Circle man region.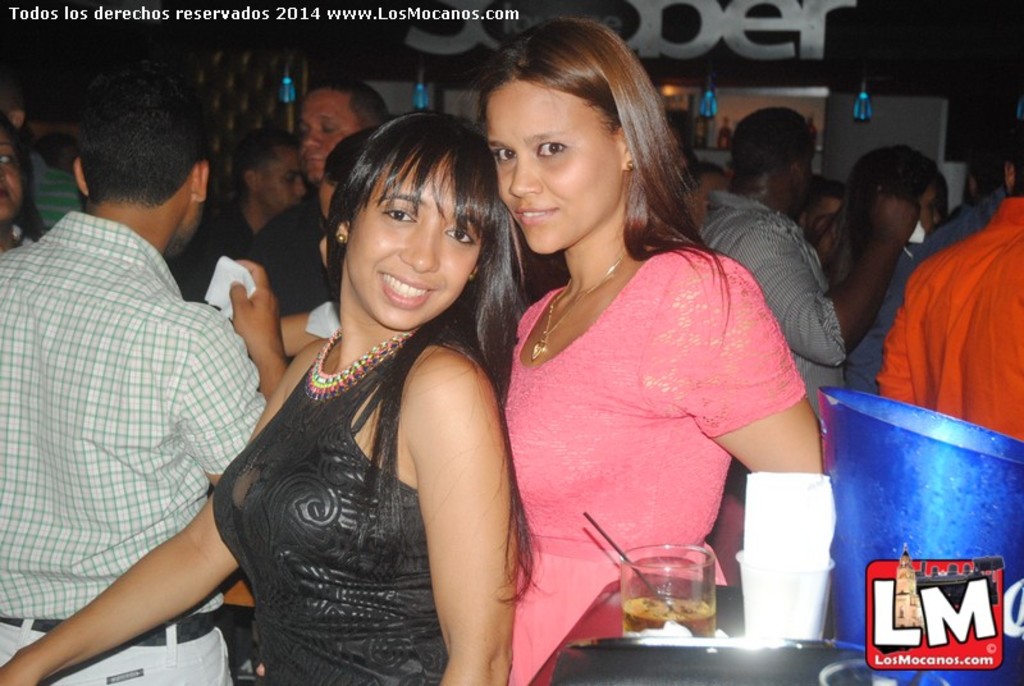
Region: (695,108,910,421).
